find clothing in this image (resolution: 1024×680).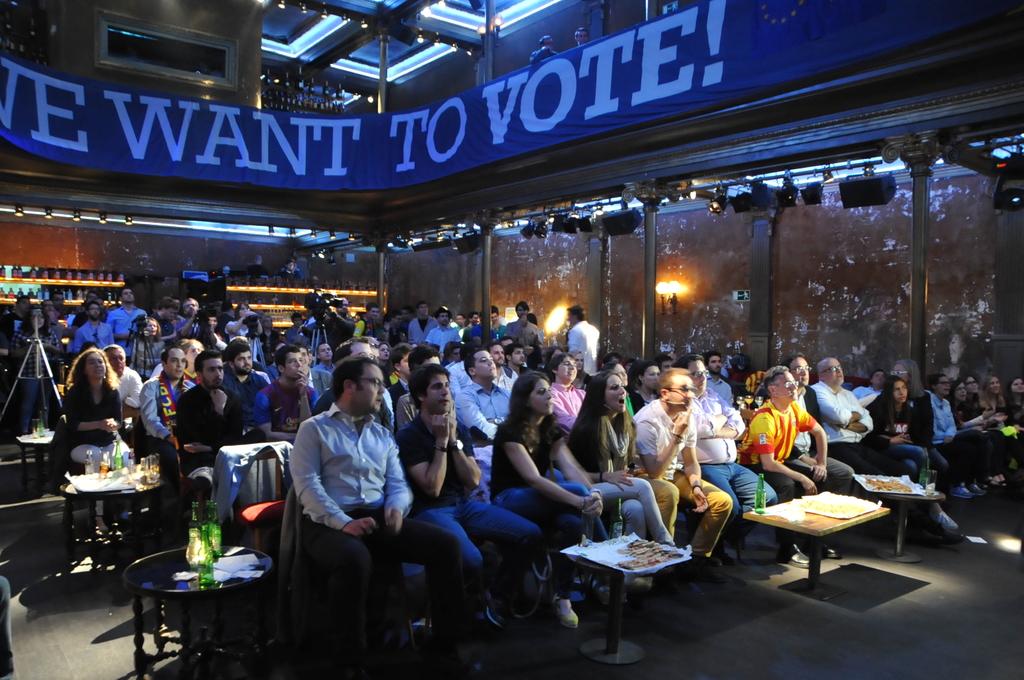
[x1=746, y1=396, x2=840, y2=505].
